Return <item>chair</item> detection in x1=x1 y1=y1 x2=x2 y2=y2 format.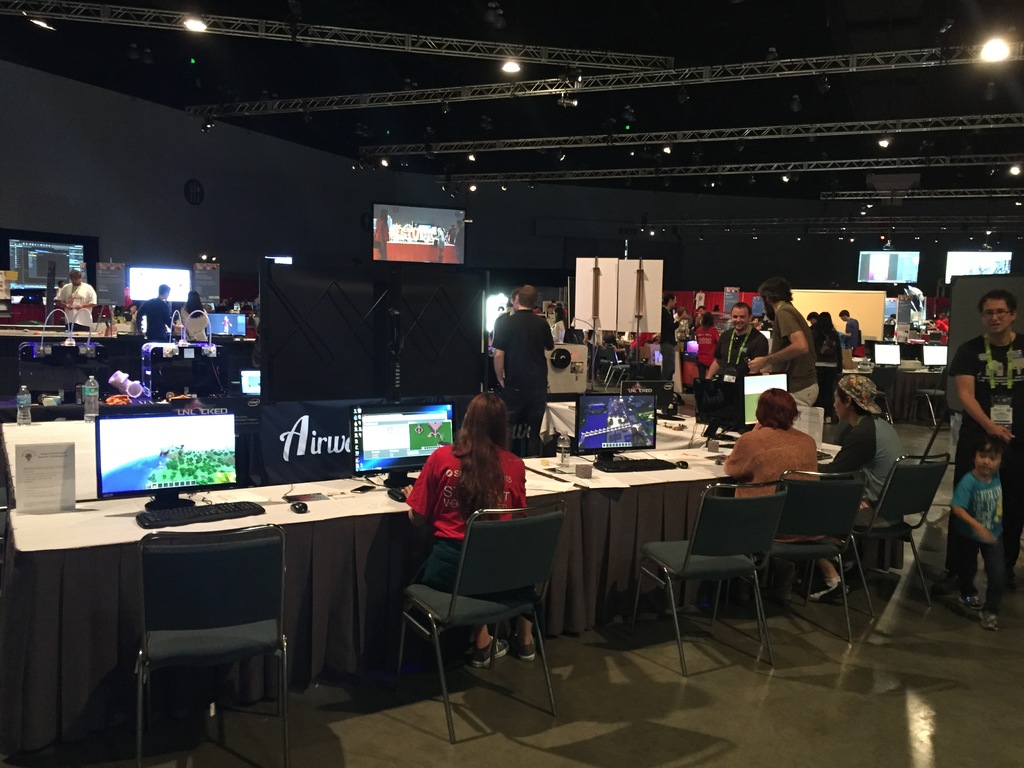
x1=391 y1=483 x2=567 y2=730.
